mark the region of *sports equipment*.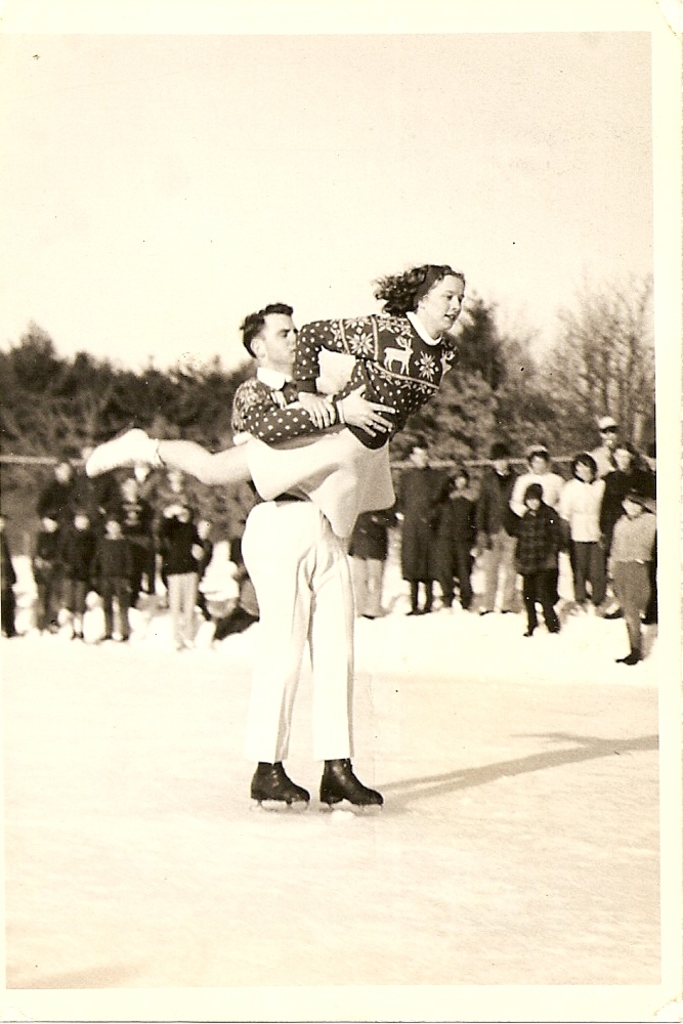
Region: {"left": 318, "top": 756, "right": 384, "bottom": 818}.
